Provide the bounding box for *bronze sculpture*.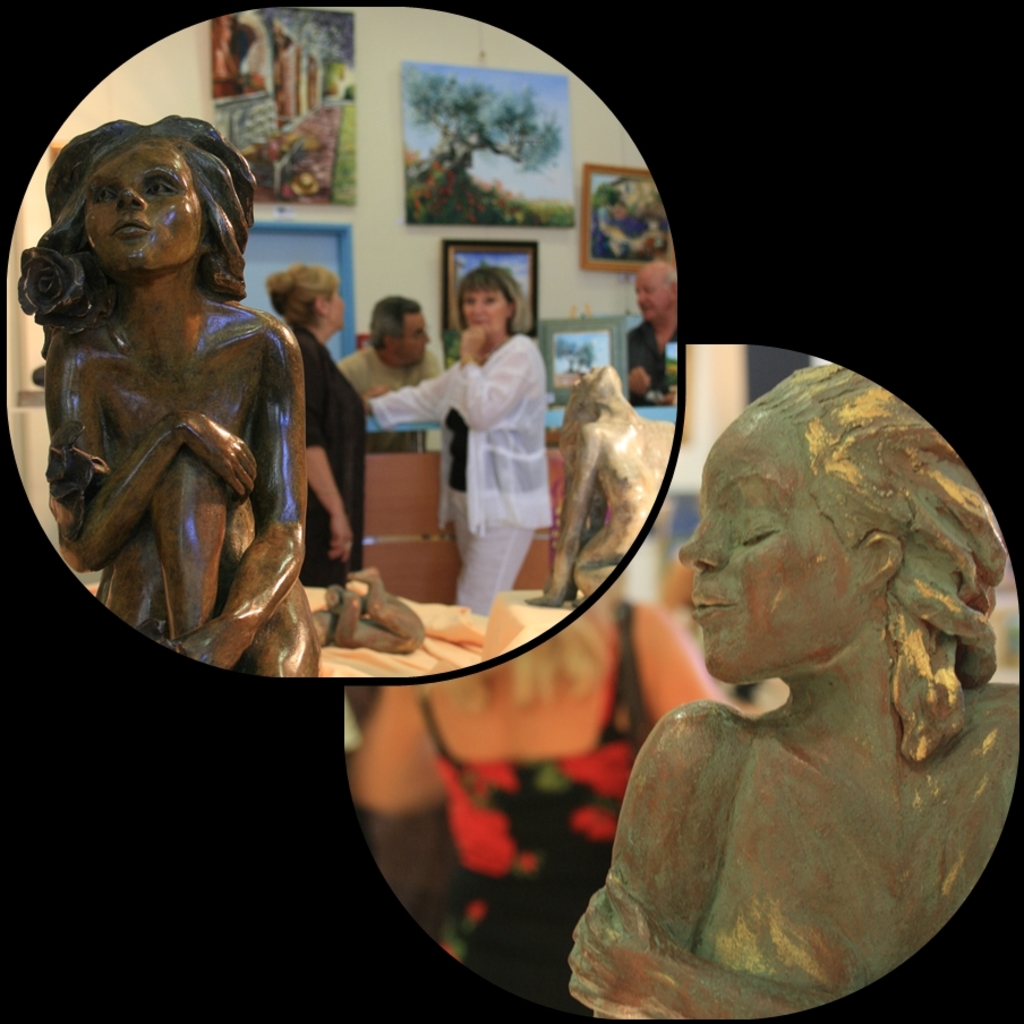
detection(1, 106, 327, 697).
